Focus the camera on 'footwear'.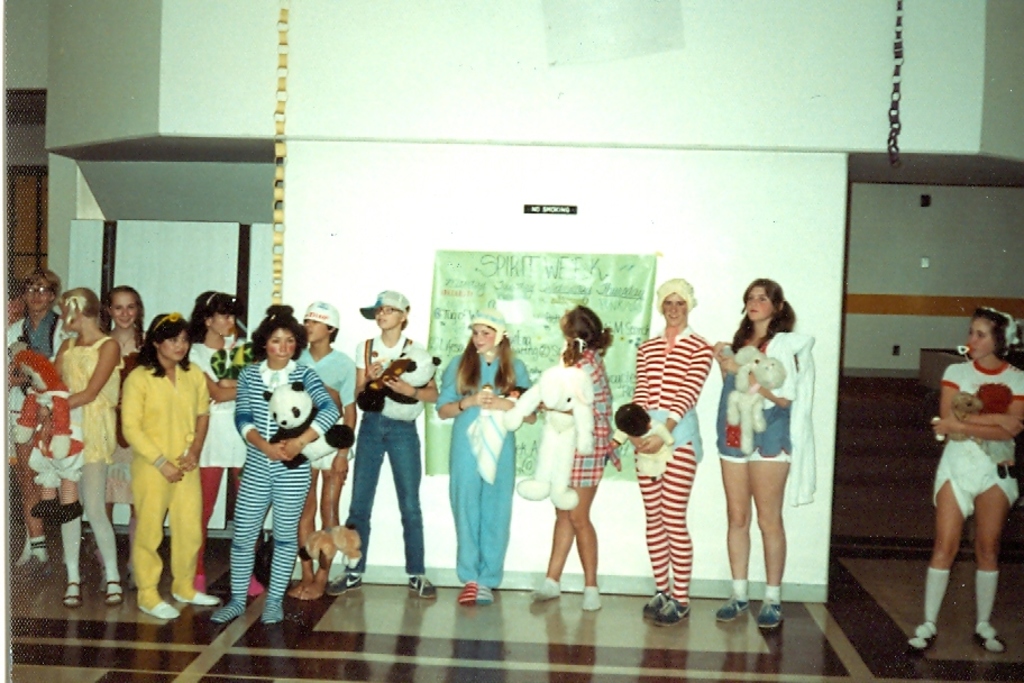
Focus region: Rect(139, 599, 177, 619).
